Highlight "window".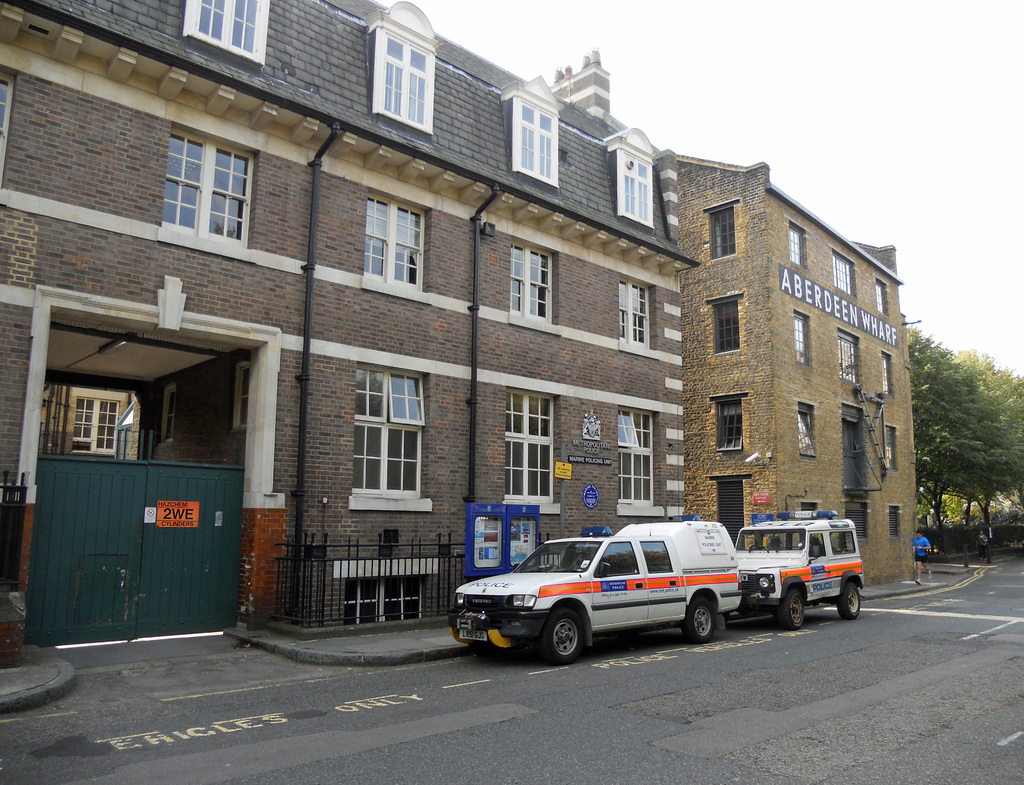
Highlighted region: [left=502, top=387, right=563, bottom=518].
